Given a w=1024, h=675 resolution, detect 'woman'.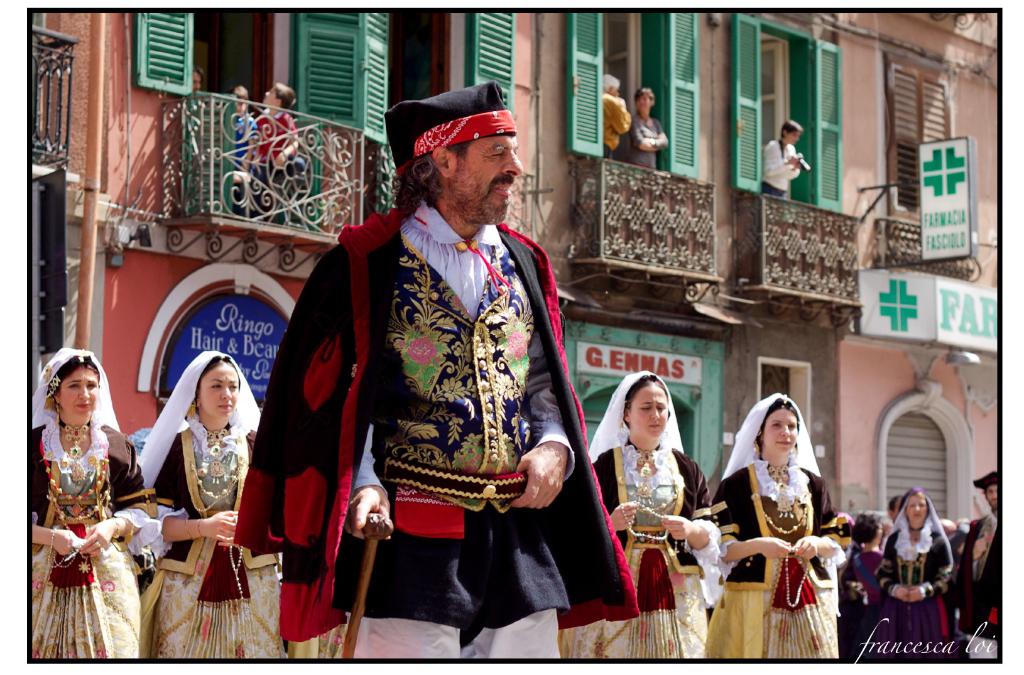
BBox(758, 116, 801, 200).
